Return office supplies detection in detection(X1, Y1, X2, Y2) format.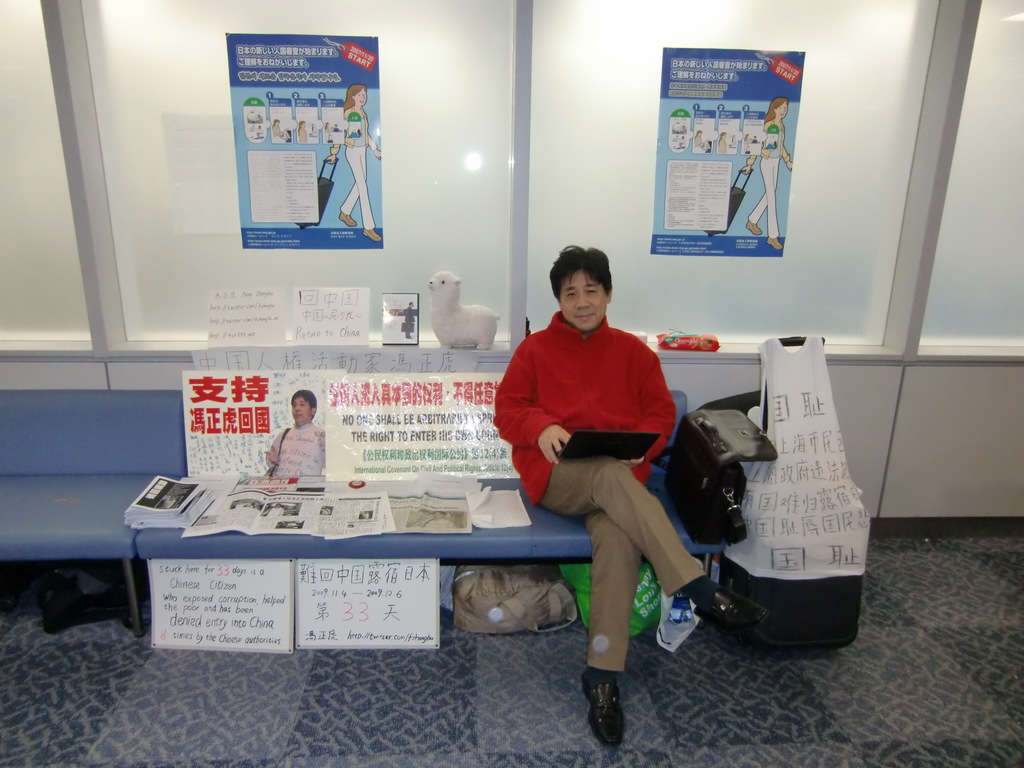
detection(652, 565, 701, 637).
